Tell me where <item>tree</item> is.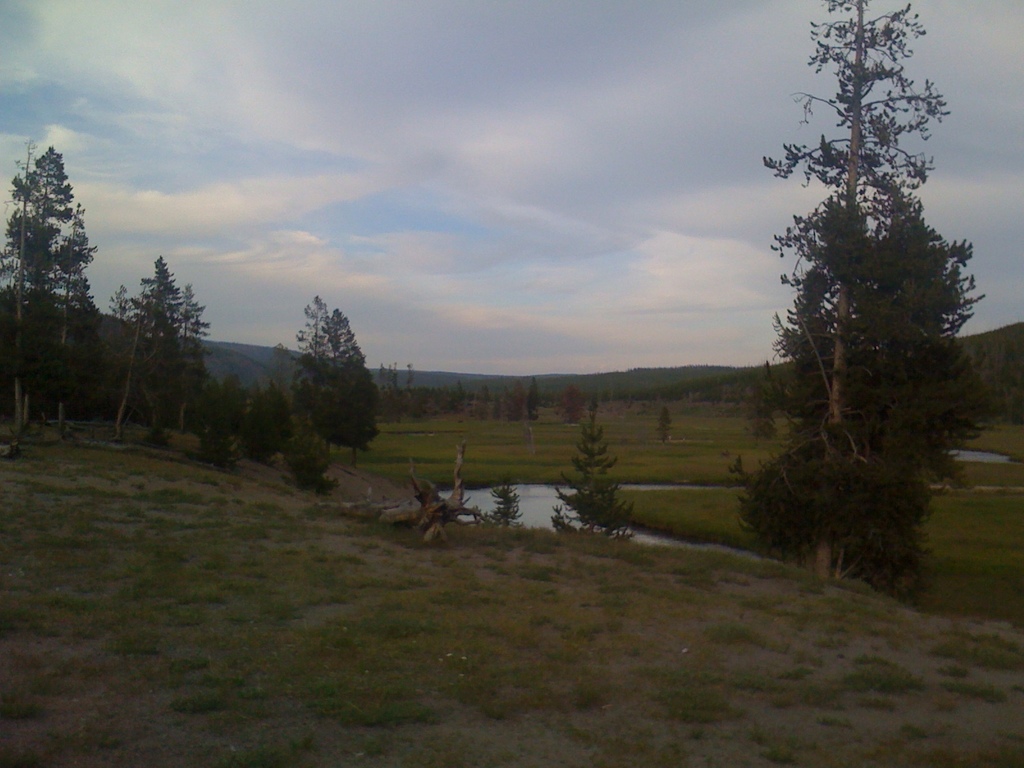
<item>tree</item> is at bbox(552, 386, 586, 423).
